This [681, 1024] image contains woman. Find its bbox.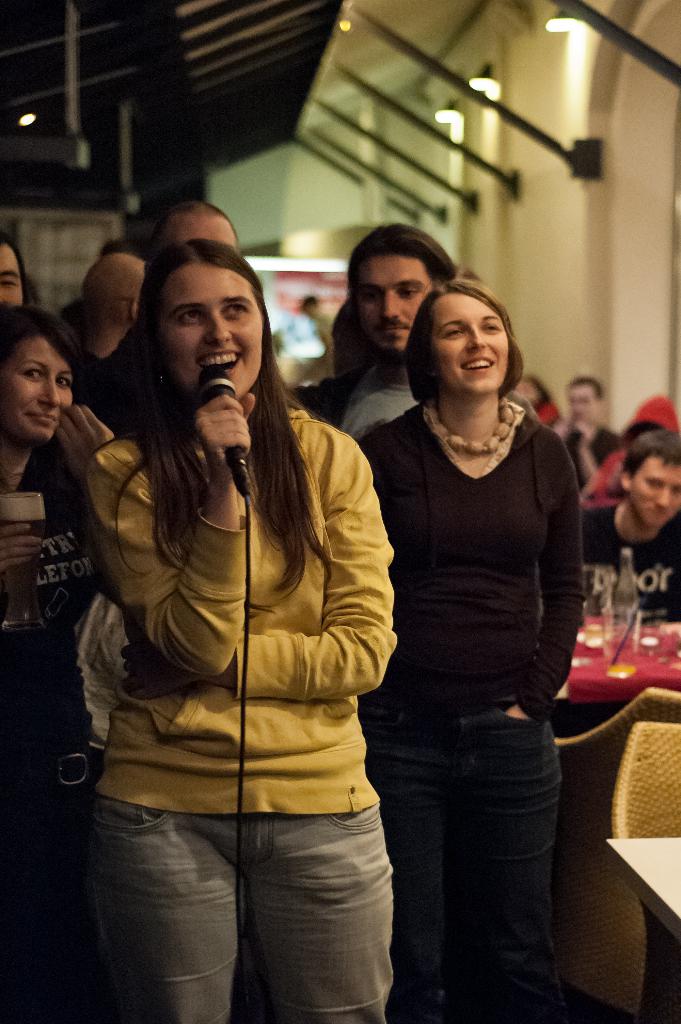
<bbox>93, 235, 399, 1023</bbox>.
